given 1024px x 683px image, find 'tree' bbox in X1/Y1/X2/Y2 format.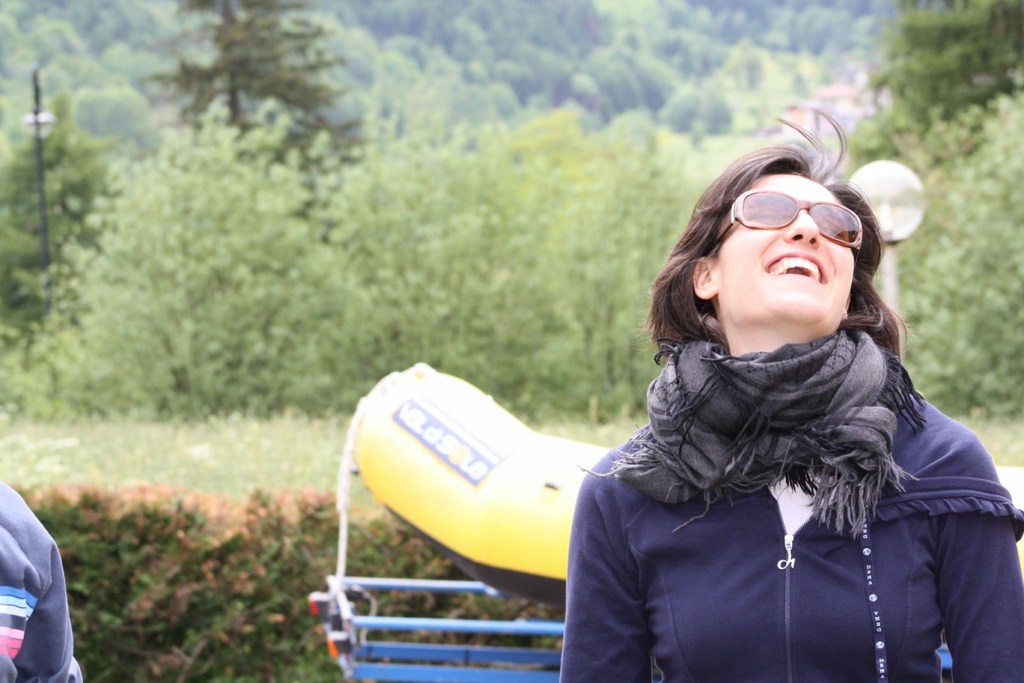
838/0/1023/416.
